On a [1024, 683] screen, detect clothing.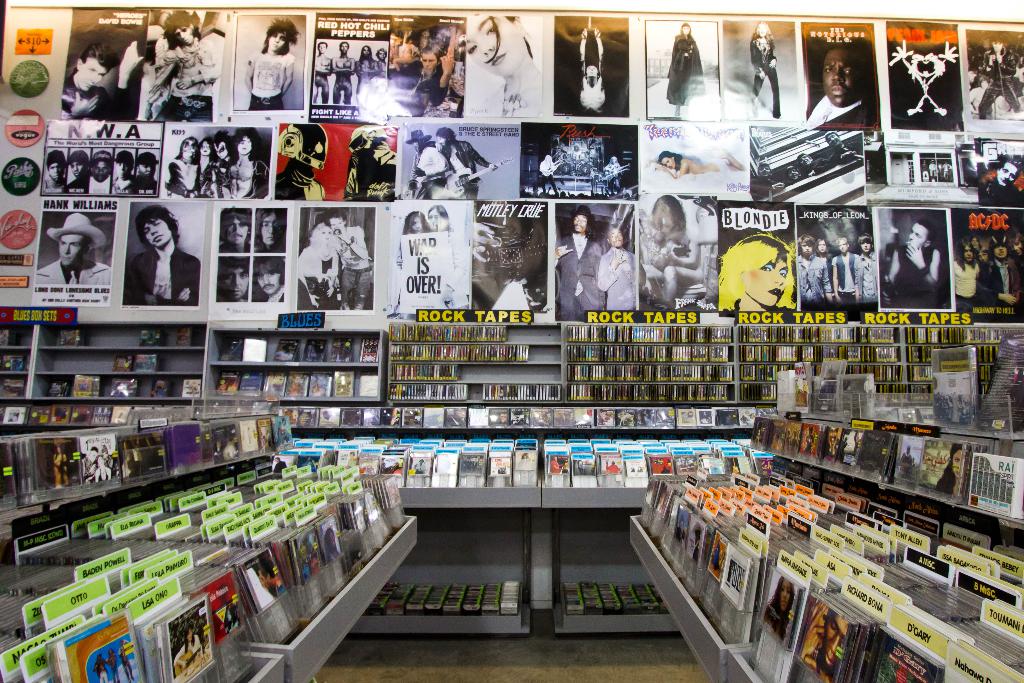
pyautogui.locateOnScreen(109, 217, 191, 316).
